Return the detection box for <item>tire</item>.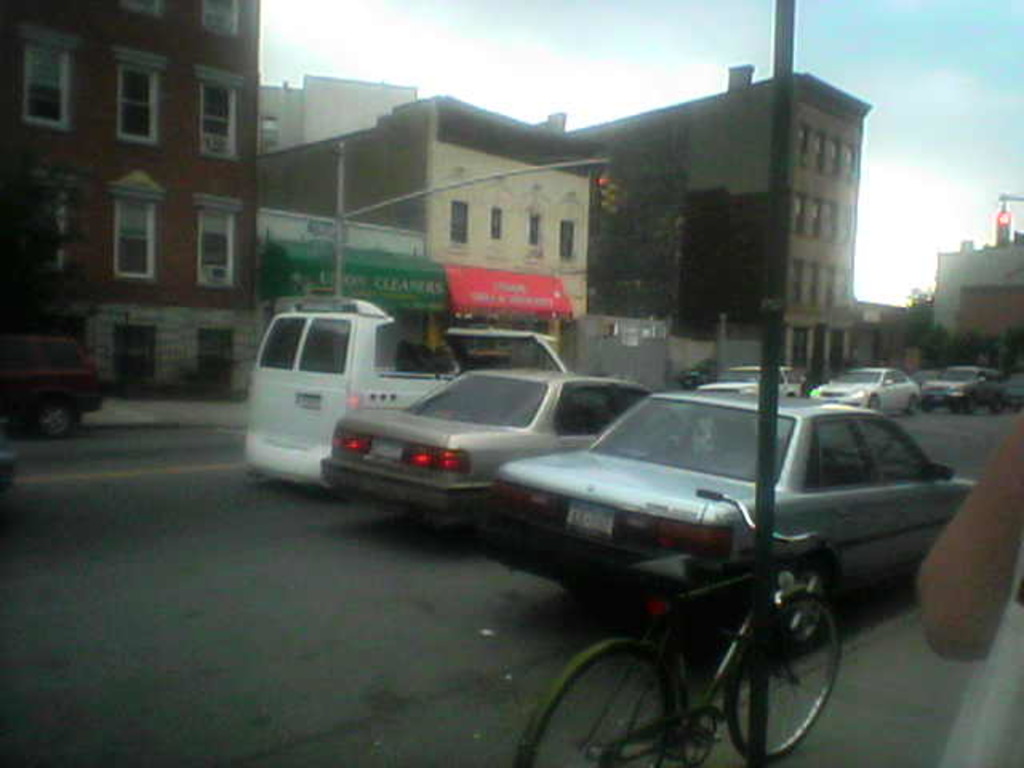
{"x1": 962, "y1": 395, "x2": 970, "y2": 406}.
